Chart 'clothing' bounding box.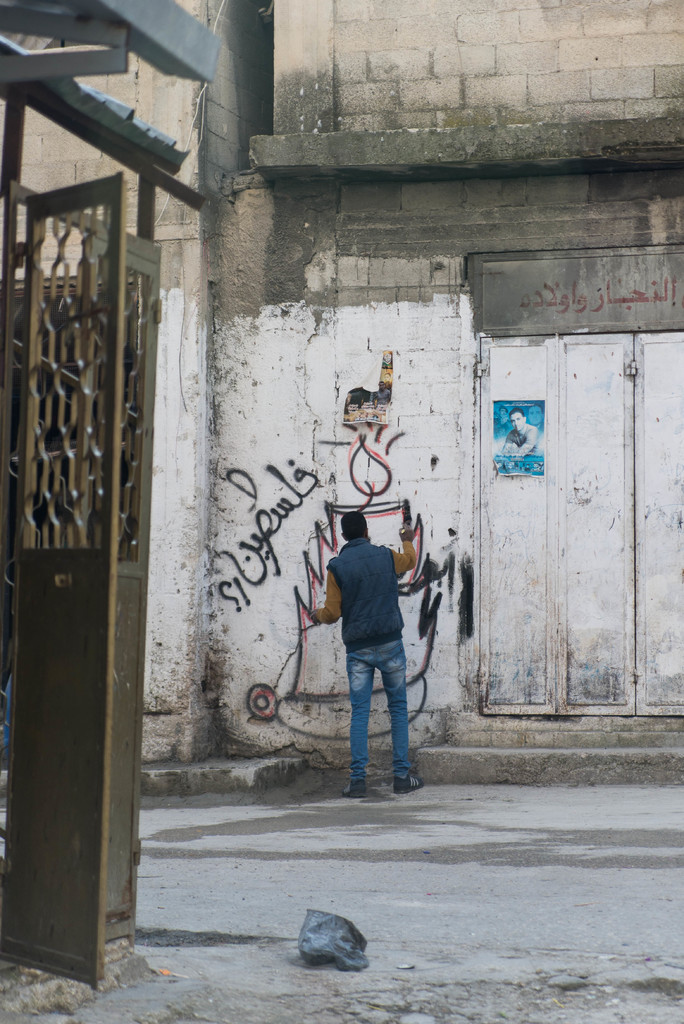
Charted: [529,417,548,433].
